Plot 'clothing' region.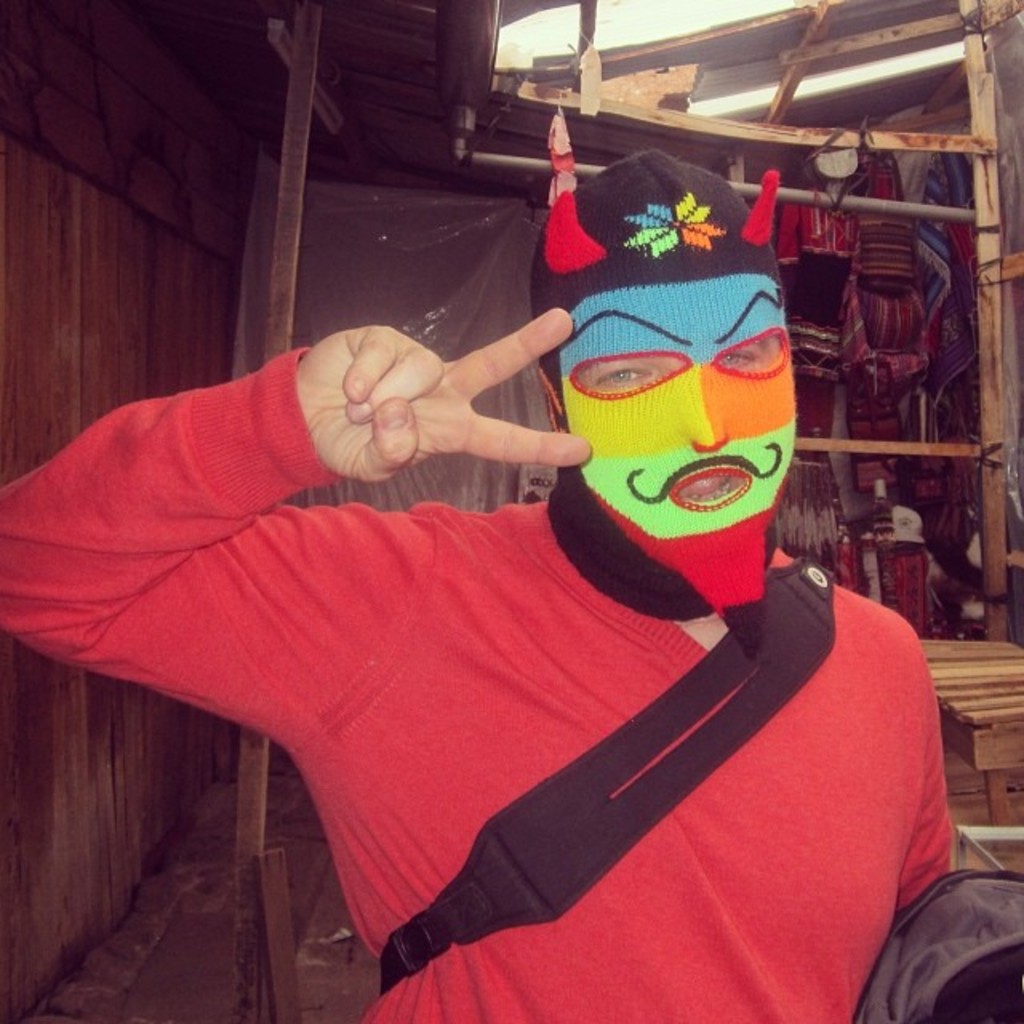
Plotted at <box>851,869,1022,1022</box>.
